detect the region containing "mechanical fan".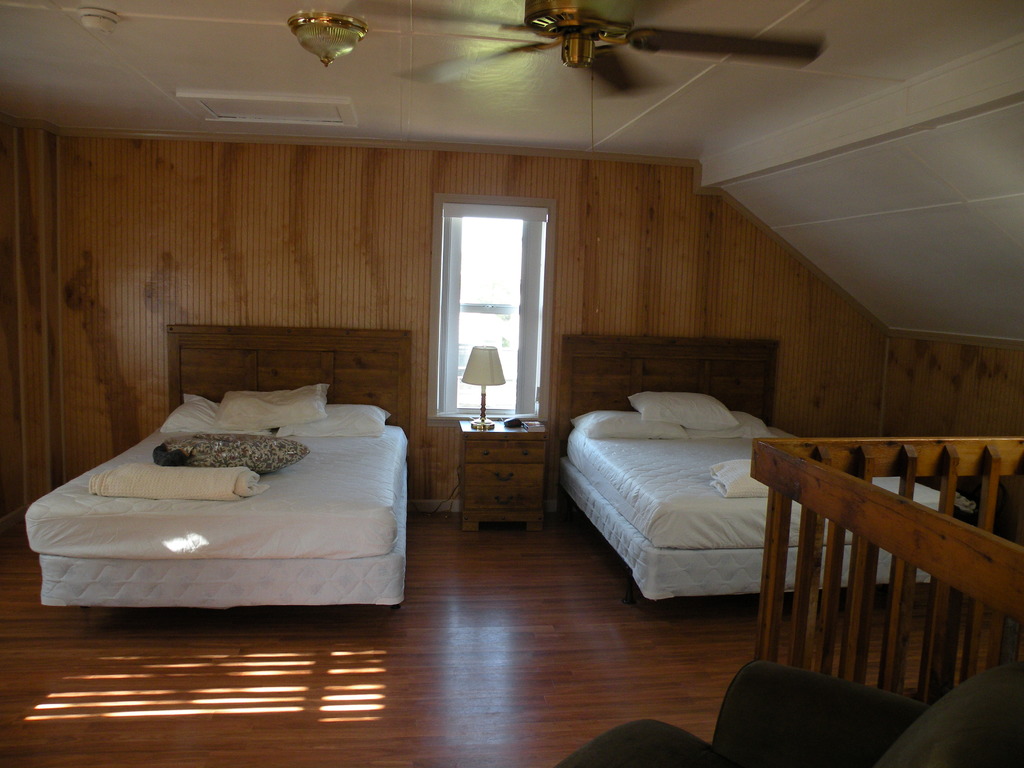
box=[109, 1, 543, 76].
